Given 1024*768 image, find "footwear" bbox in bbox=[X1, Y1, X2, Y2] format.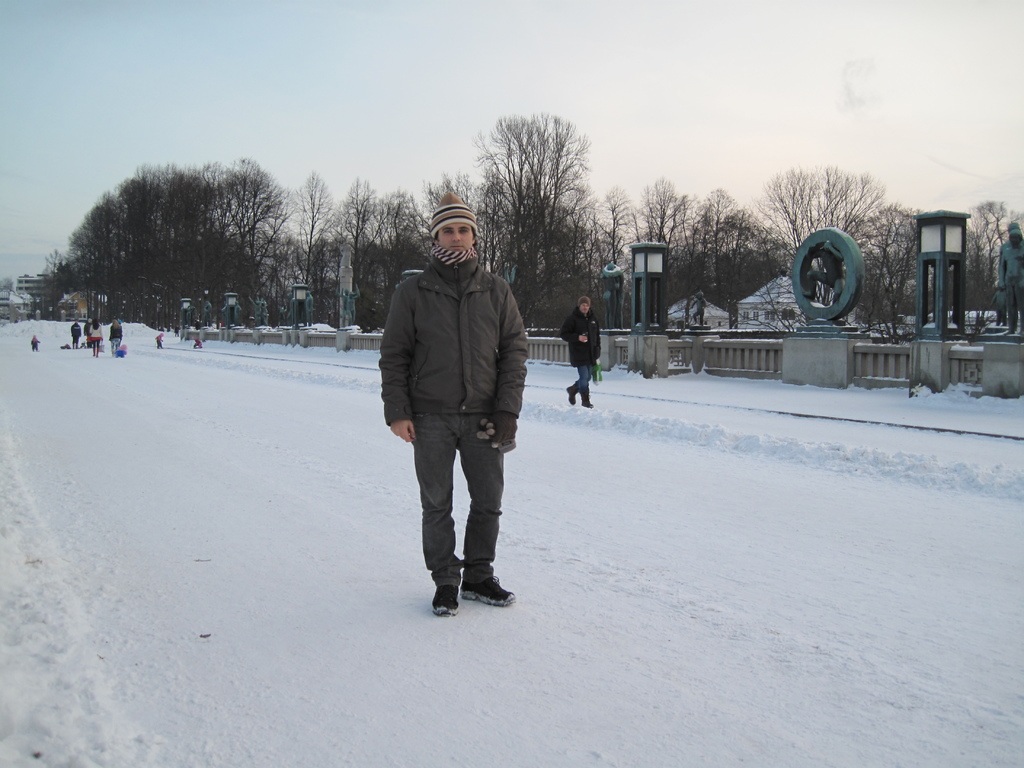
bbox=[565, 385, 573, 399].
